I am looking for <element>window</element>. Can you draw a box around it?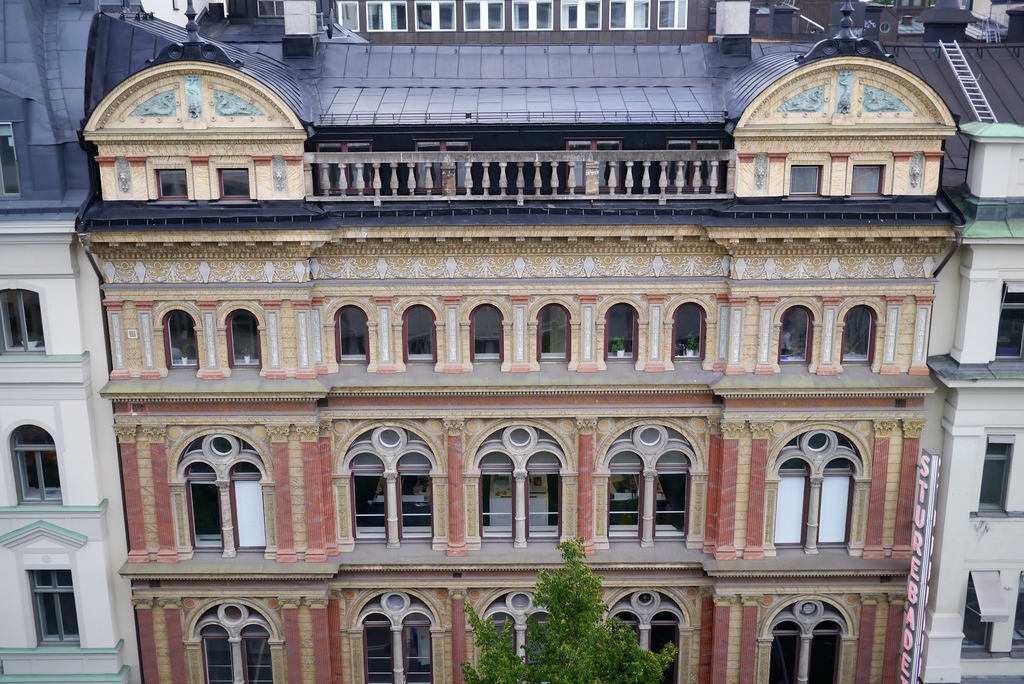
Sure, the bounding box is 228:313:257:367.
